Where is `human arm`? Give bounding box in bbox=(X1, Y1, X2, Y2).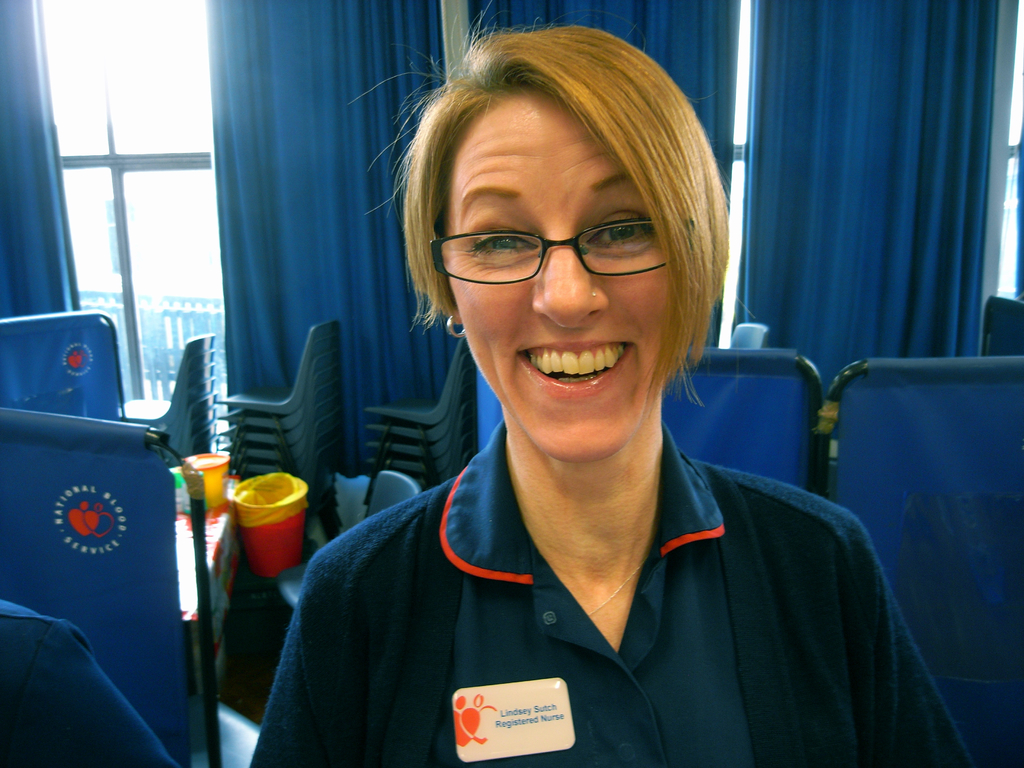
bbox=(842, 497, 967, 767).
